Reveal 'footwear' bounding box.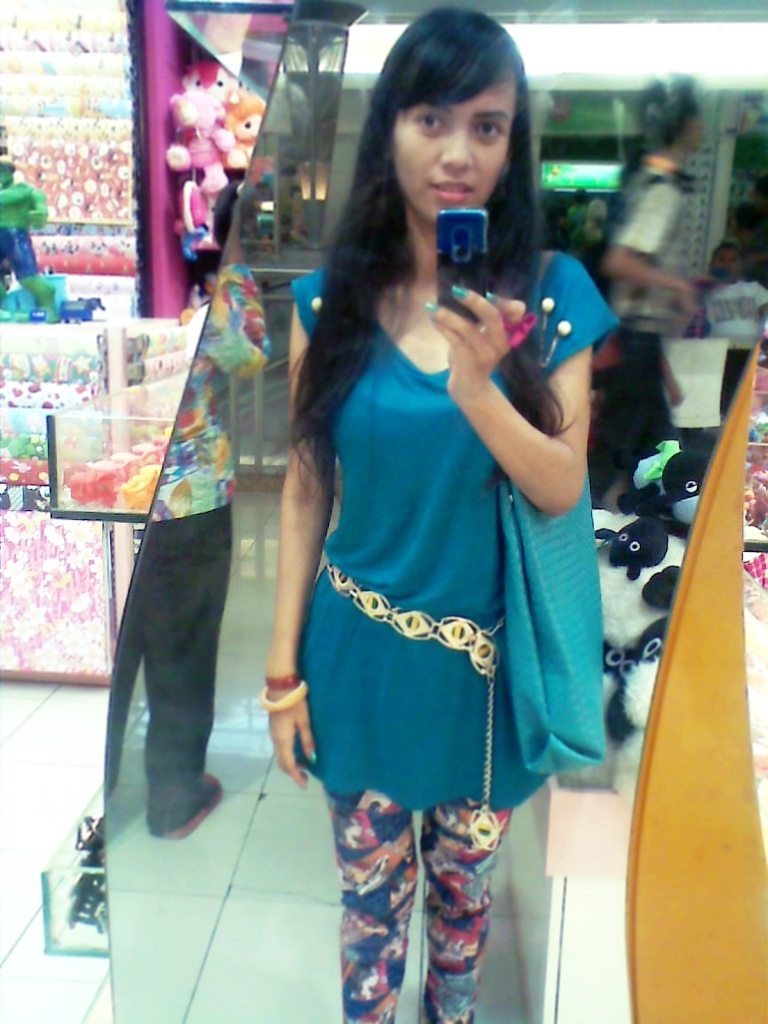
Revealed: {"left": 148, "top": 774, "right": 220, "bottom": 836}.
